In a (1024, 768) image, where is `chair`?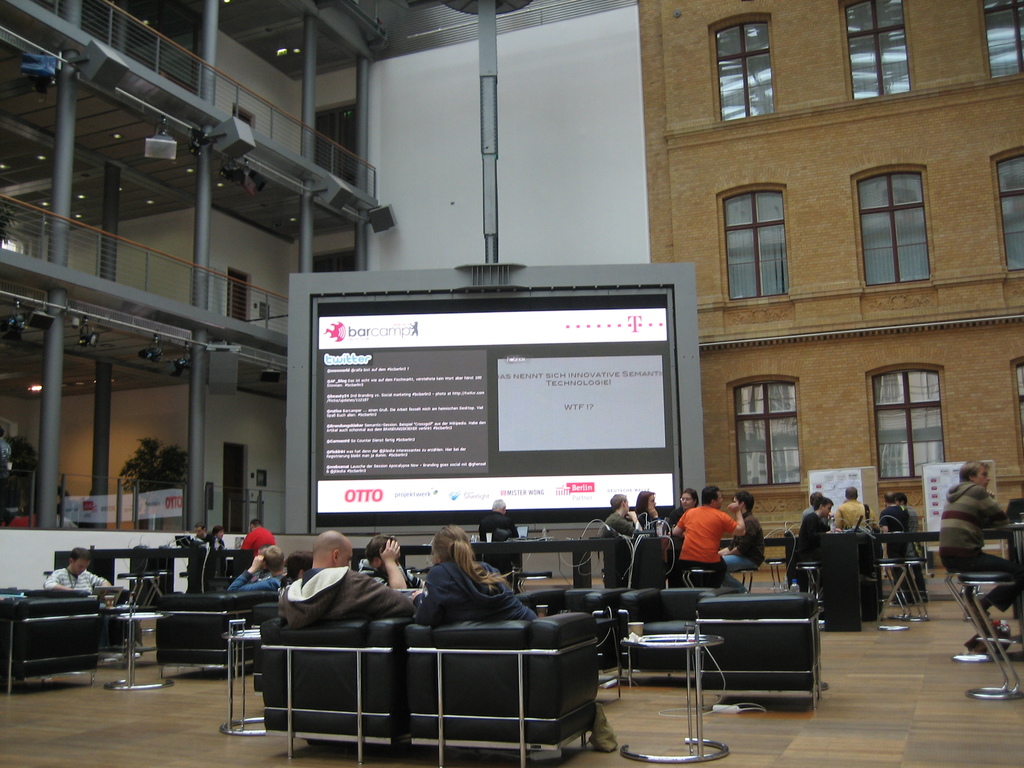
<bbox>518, 586, 627, 680</bbox>.
